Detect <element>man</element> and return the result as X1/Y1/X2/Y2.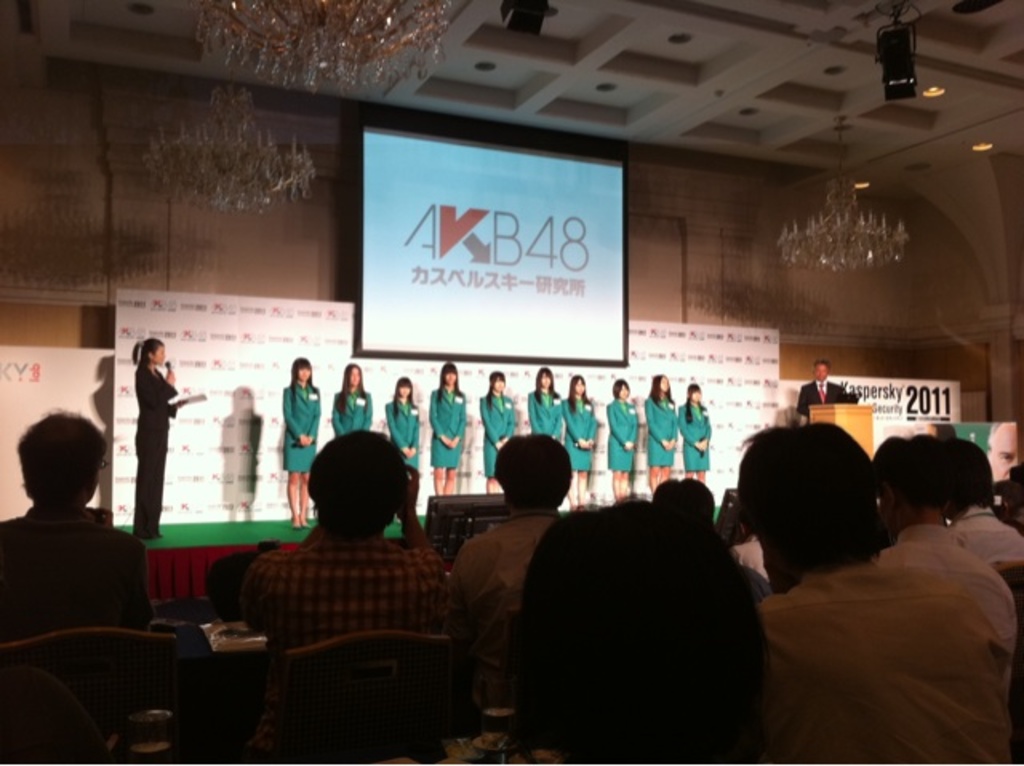
234/435/459/697.
